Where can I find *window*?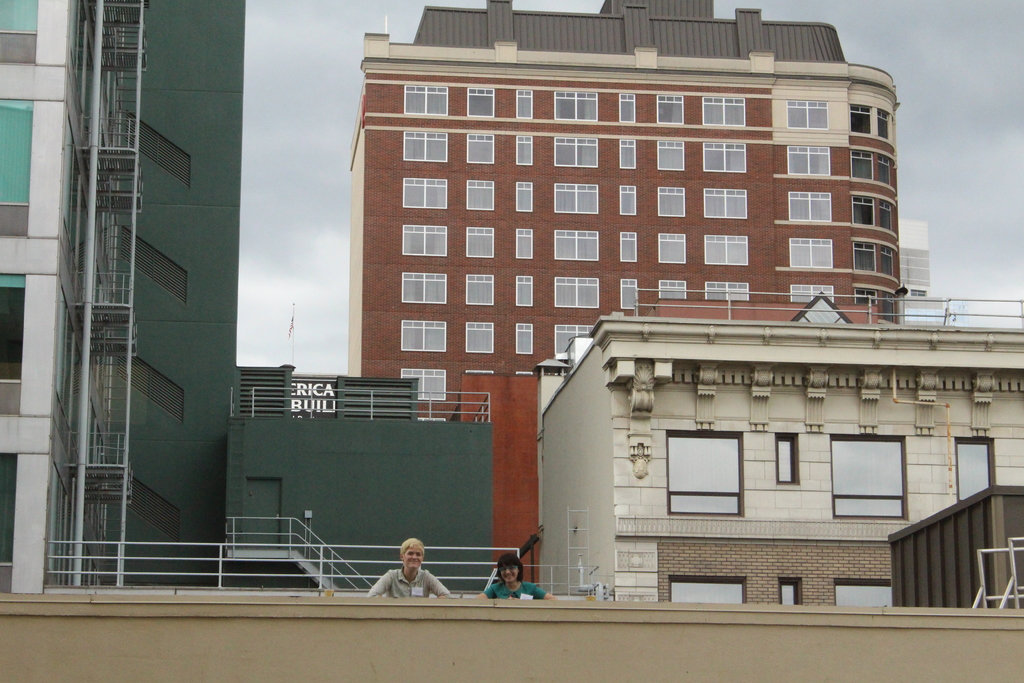
You can find it at <box>513,275,534,308</box>.
